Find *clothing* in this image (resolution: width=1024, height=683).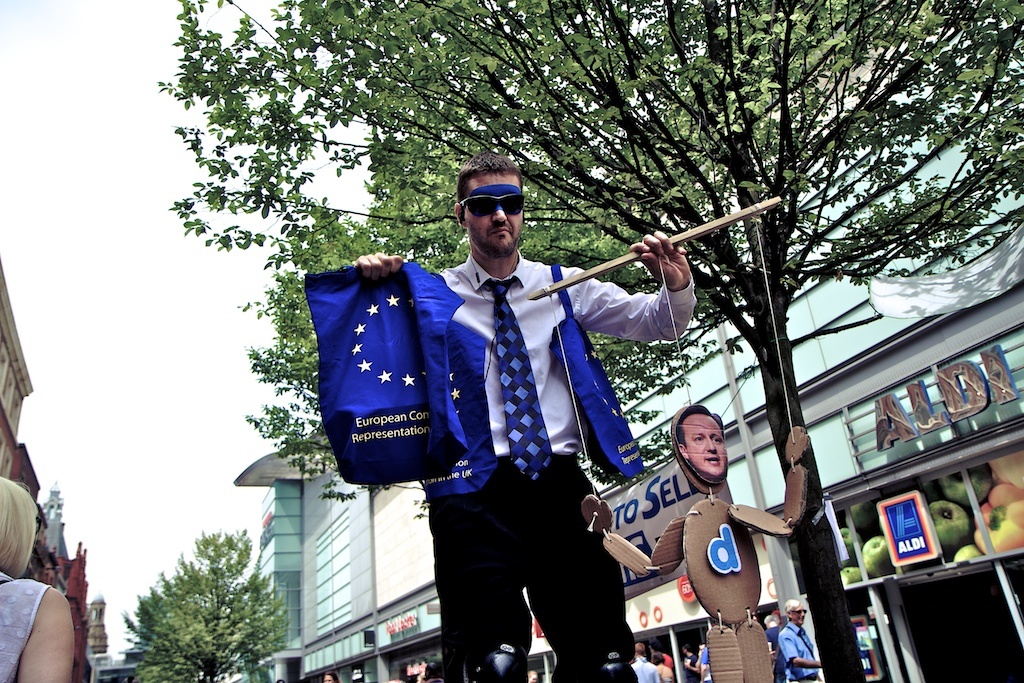
(632,654,663,682).
